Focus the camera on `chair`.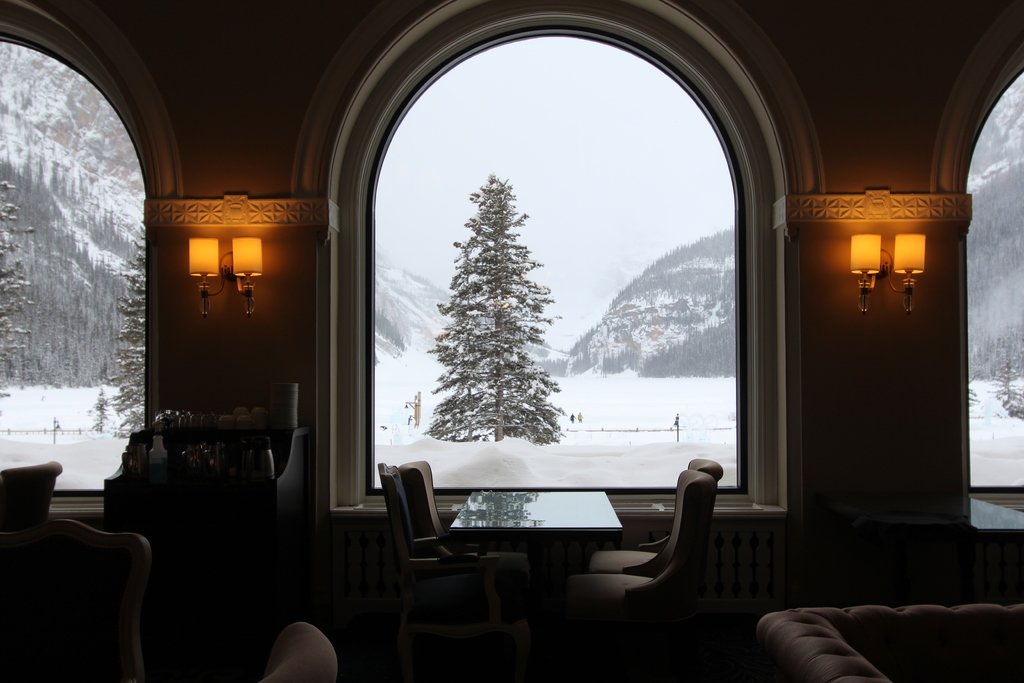
Focus region: {"x1": 399, "y1": 458, "x2": 527, "y2": 651}.
